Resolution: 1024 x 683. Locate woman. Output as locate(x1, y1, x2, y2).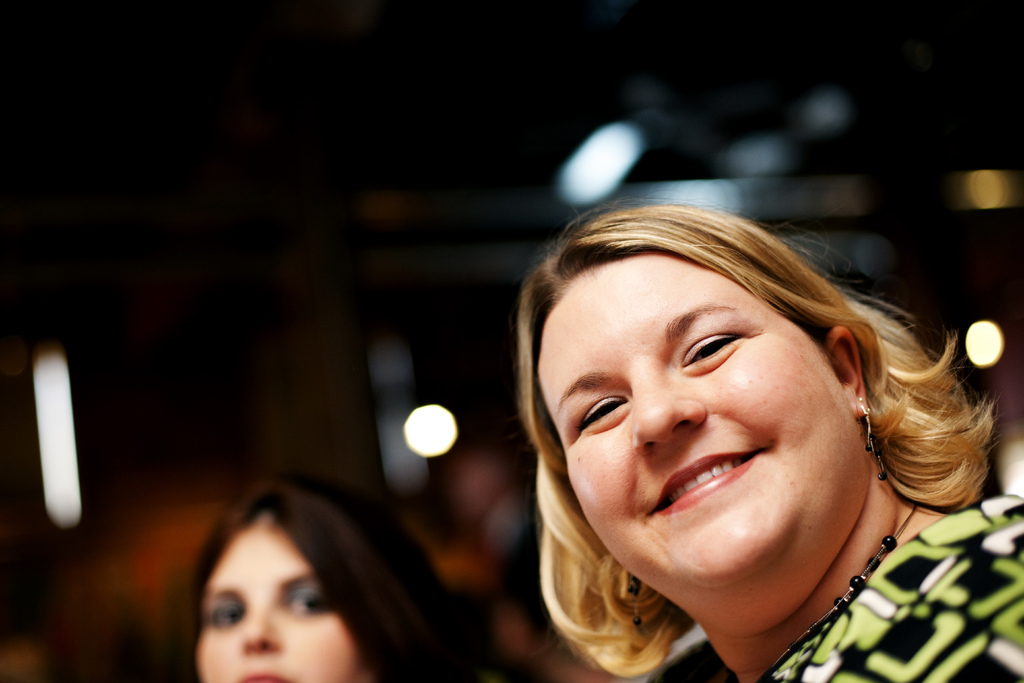
locate(520, 195, 1023, 682).
